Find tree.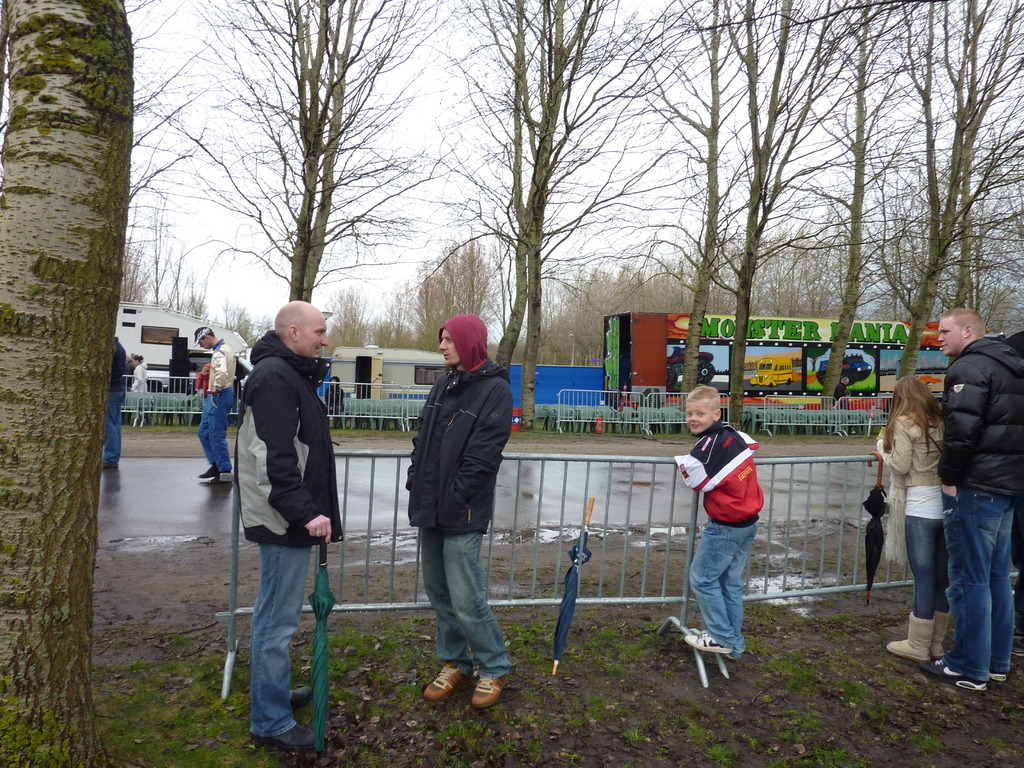
pyautogui.locateOnScreen(0, 0, 136, 767).
